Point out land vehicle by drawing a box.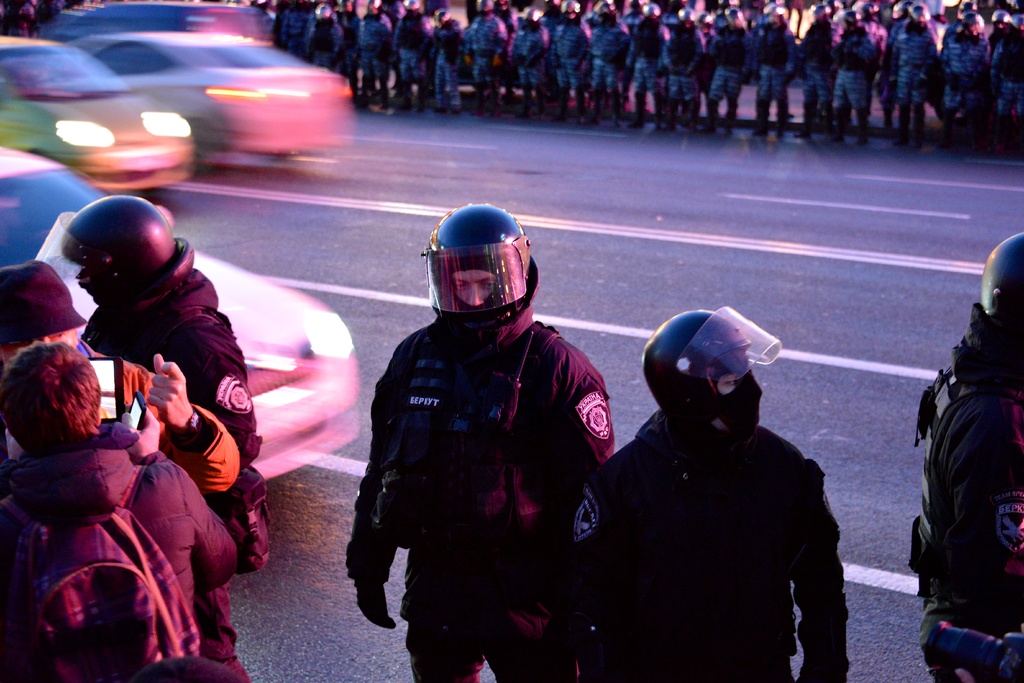
l=0, t=31, r=194, b=194.
